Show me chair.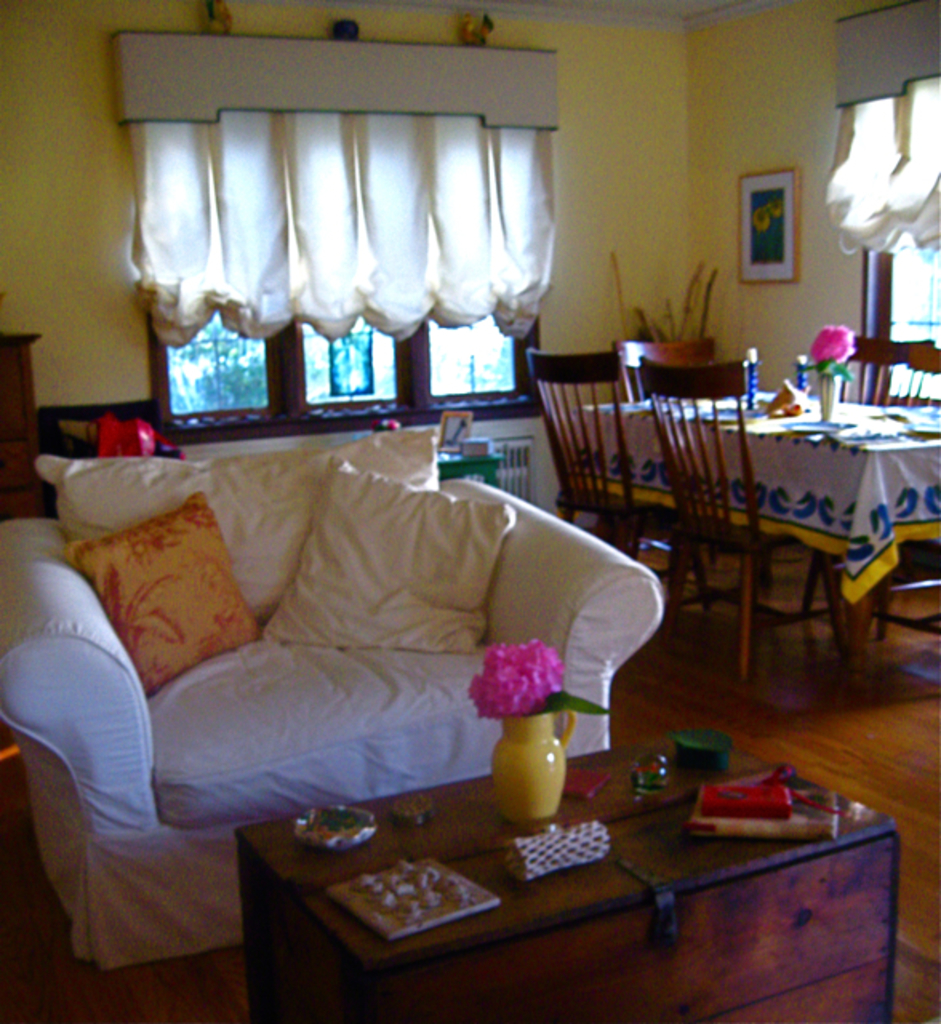
chair is here: x1=610, y1=330, x2=773, y2=616.
